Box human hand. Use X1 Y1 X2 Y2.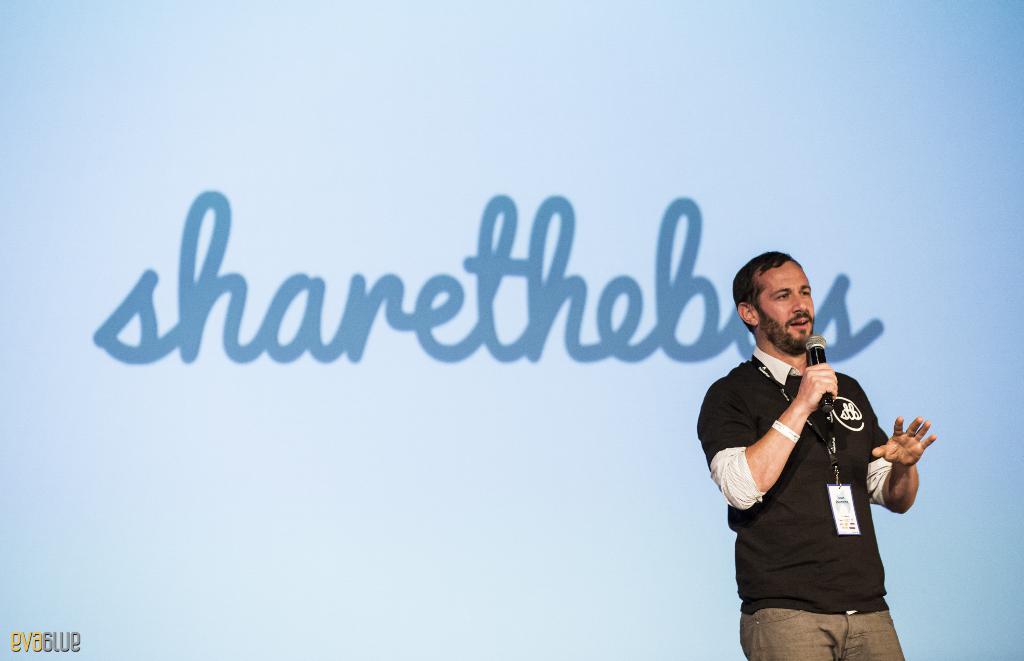
884 427 941 517.
